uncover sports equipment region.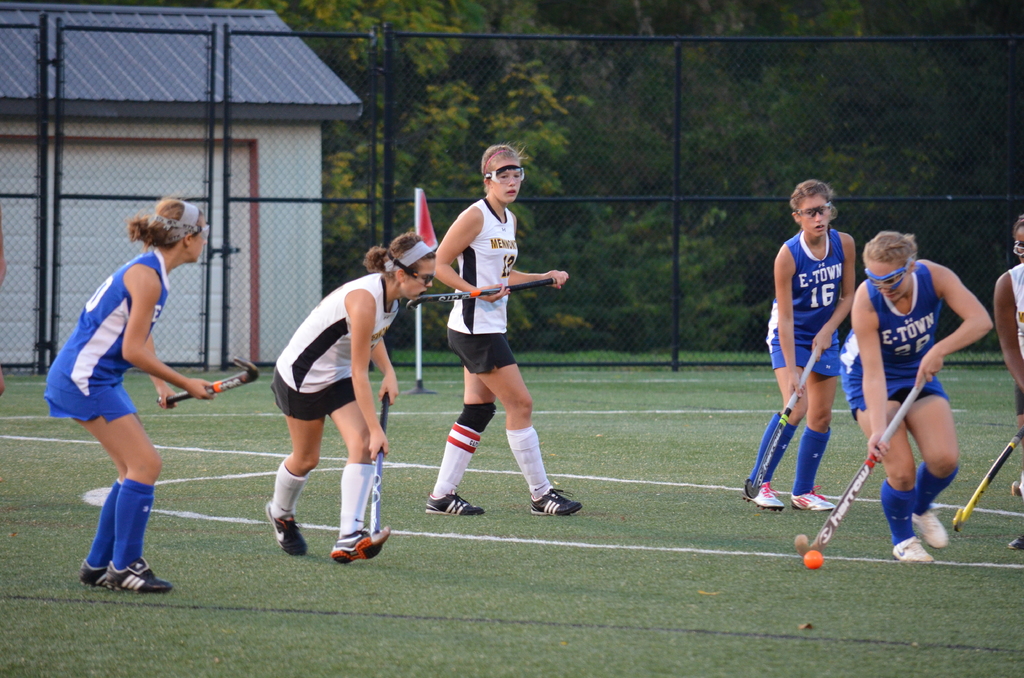
Uncovered: bbox=[335, 526, 396, 569].
